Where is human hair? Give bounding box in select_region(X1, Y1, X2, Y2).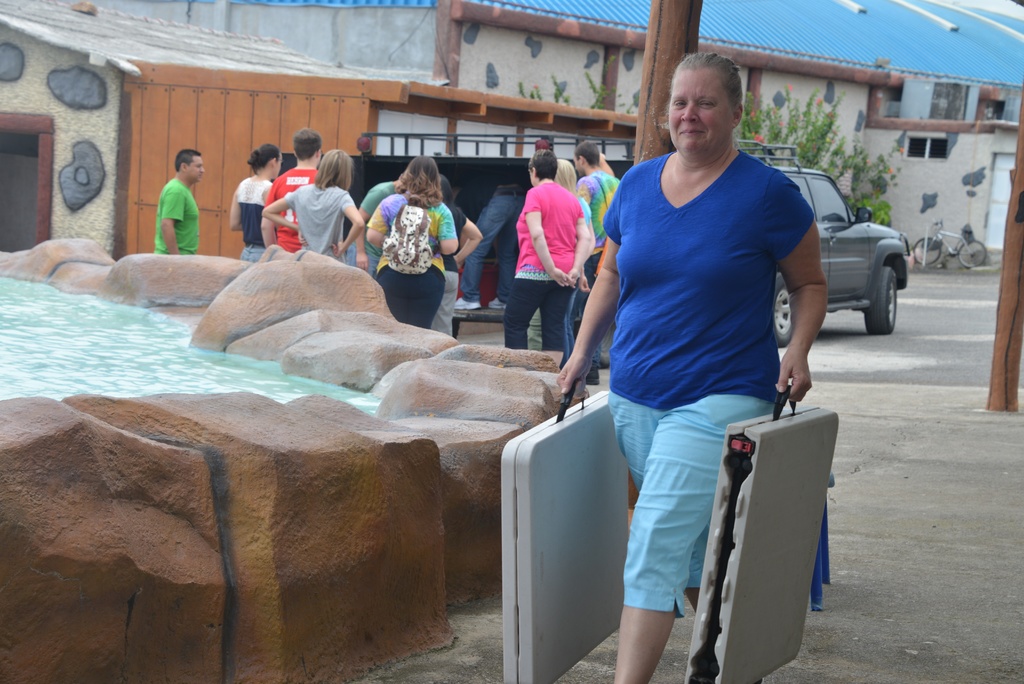
select_region(316, 149, 356, 193).
